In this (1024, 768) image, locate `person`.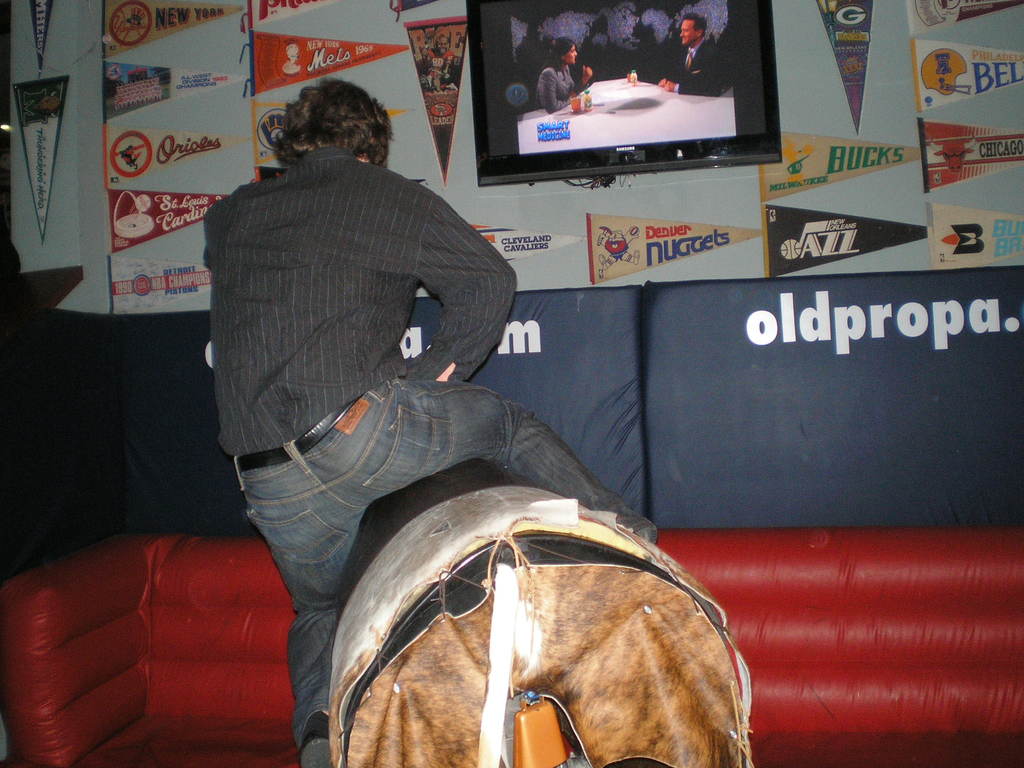
Bounding box: BBox(193, 67, 643, 767).
